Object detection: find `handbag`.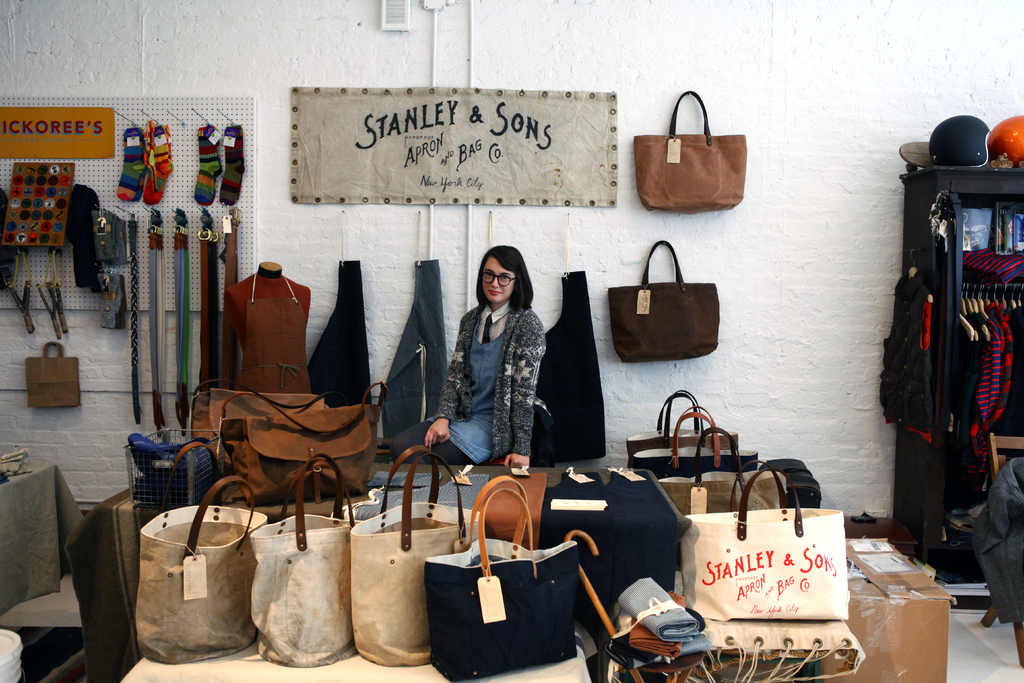
<box>25,340,79,413</box>.
